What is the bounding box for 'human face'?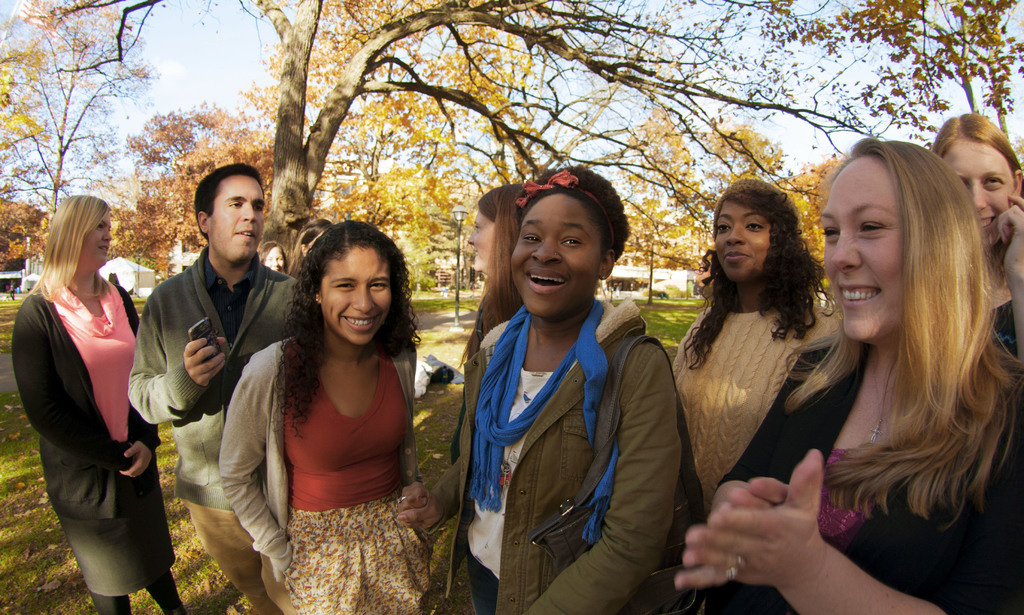
<box>268,247,286,275</box>.
